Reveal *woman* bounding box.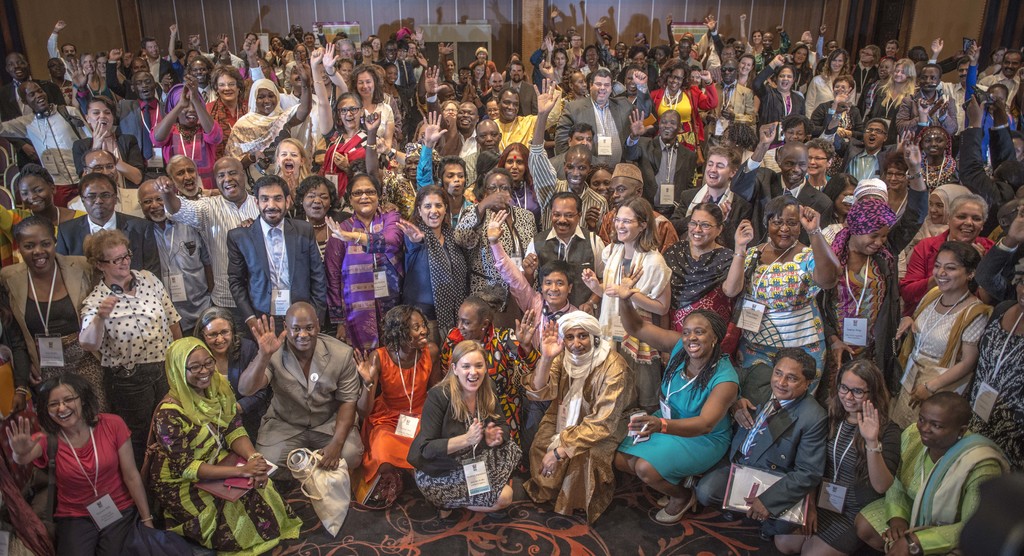
Revealed: x1=892, y1=182, x2=975, y2=318.
